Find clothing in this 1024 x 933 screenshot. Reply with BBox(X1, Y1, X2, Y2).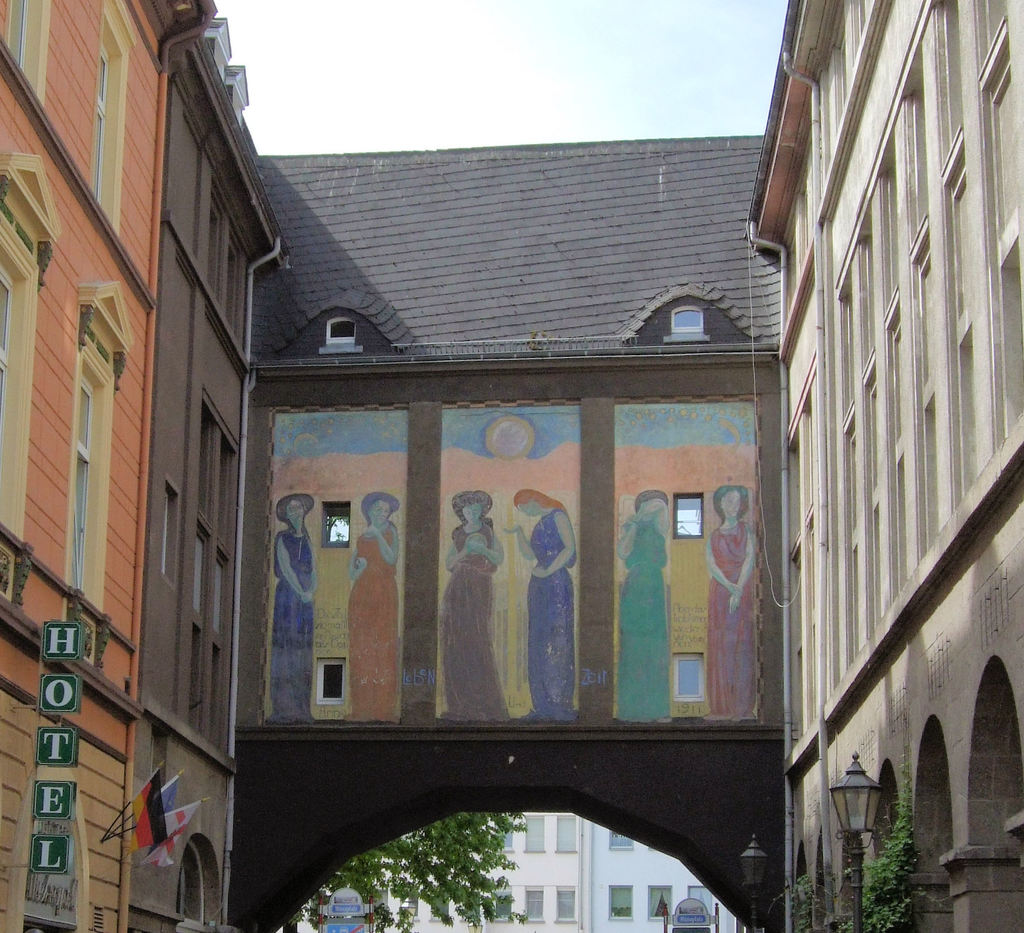
BBox(705, 518, 755, 722).
